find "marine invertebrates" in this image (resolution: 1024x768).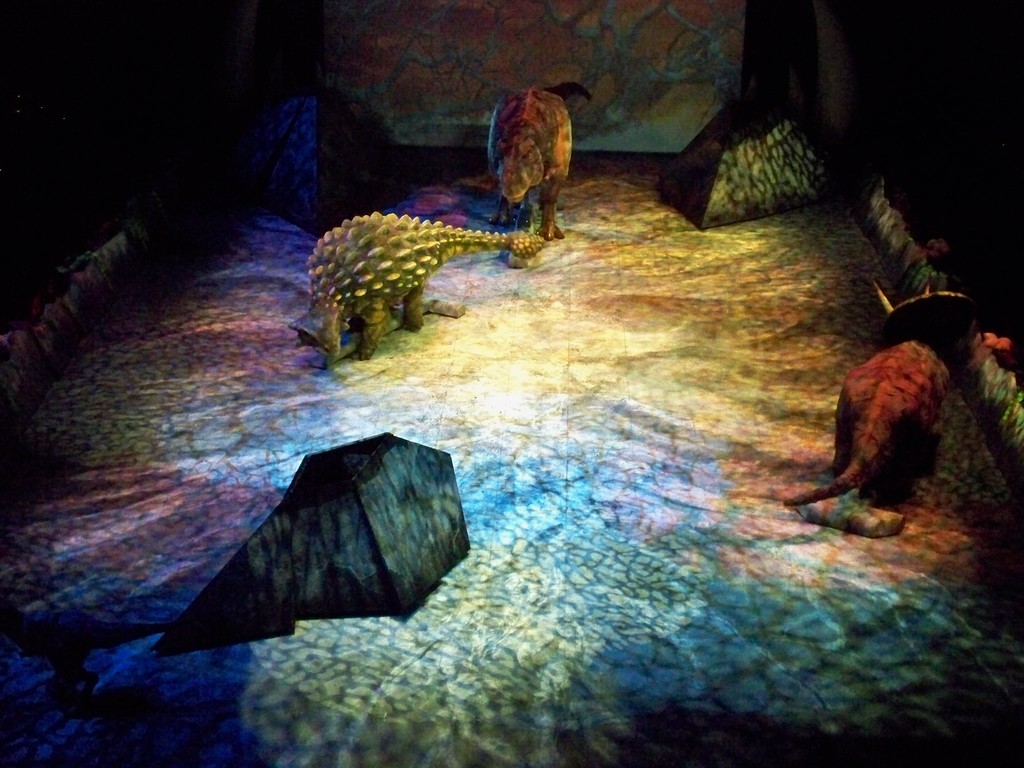
pyautogui.locateOnScreen(290, 180, 540, 362).
